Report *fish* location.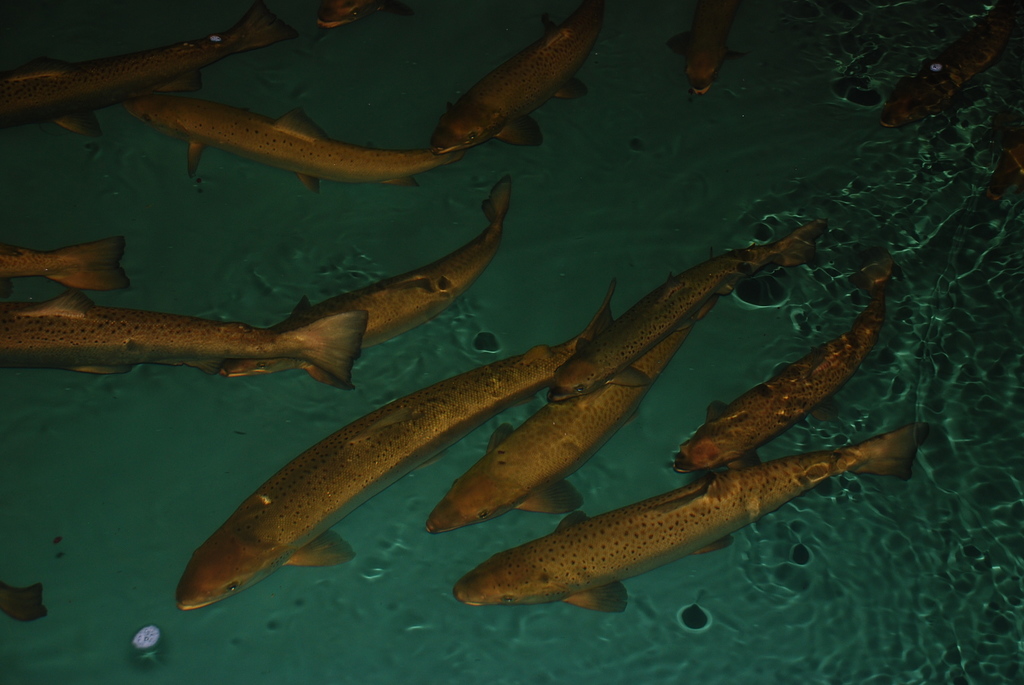
Report: [x1=428, y1=1, x2=602, y2=154].
